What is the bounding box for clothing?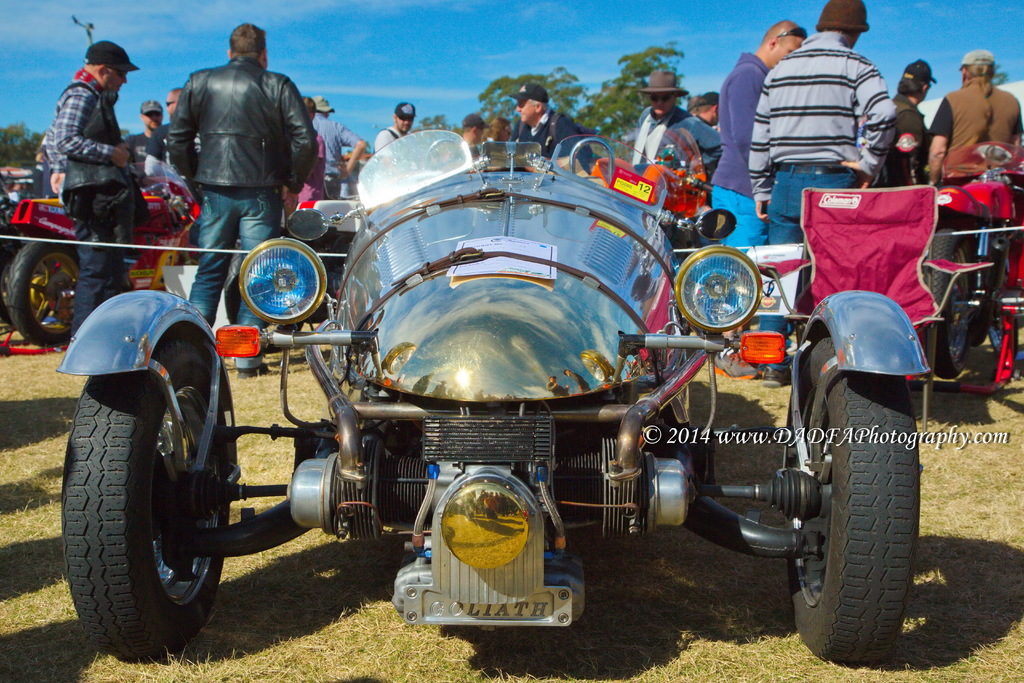
{"left": 483, "top": 138, "right": 500, "bottom": 146}.
